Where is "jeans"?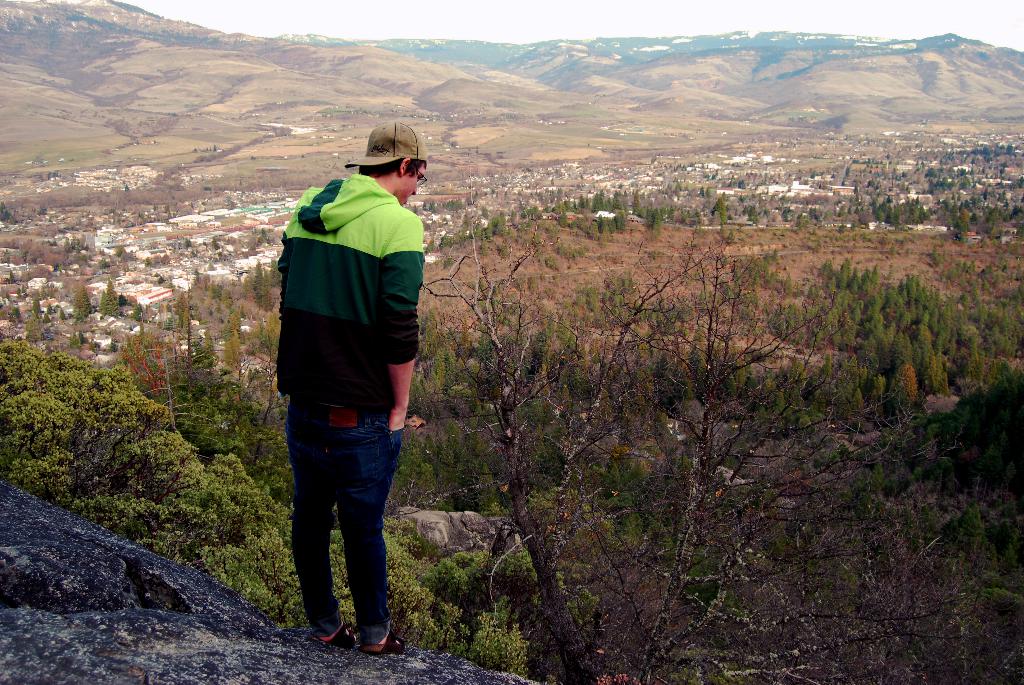
crop(276, 414, 399, 661).
